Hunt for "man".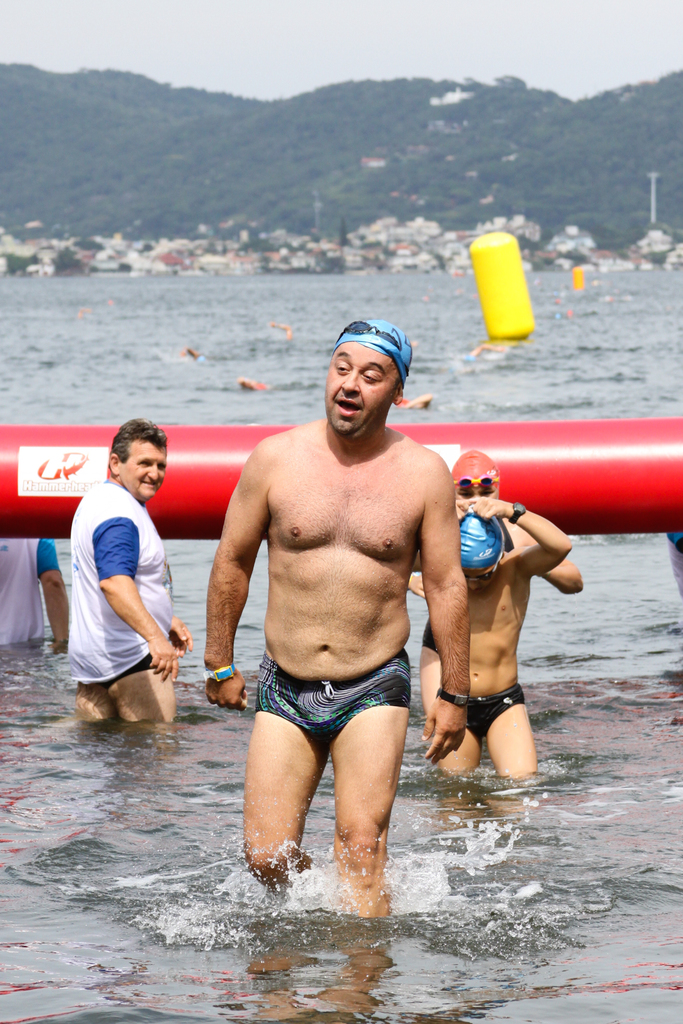
Hunted down at [210,316,488,930].
